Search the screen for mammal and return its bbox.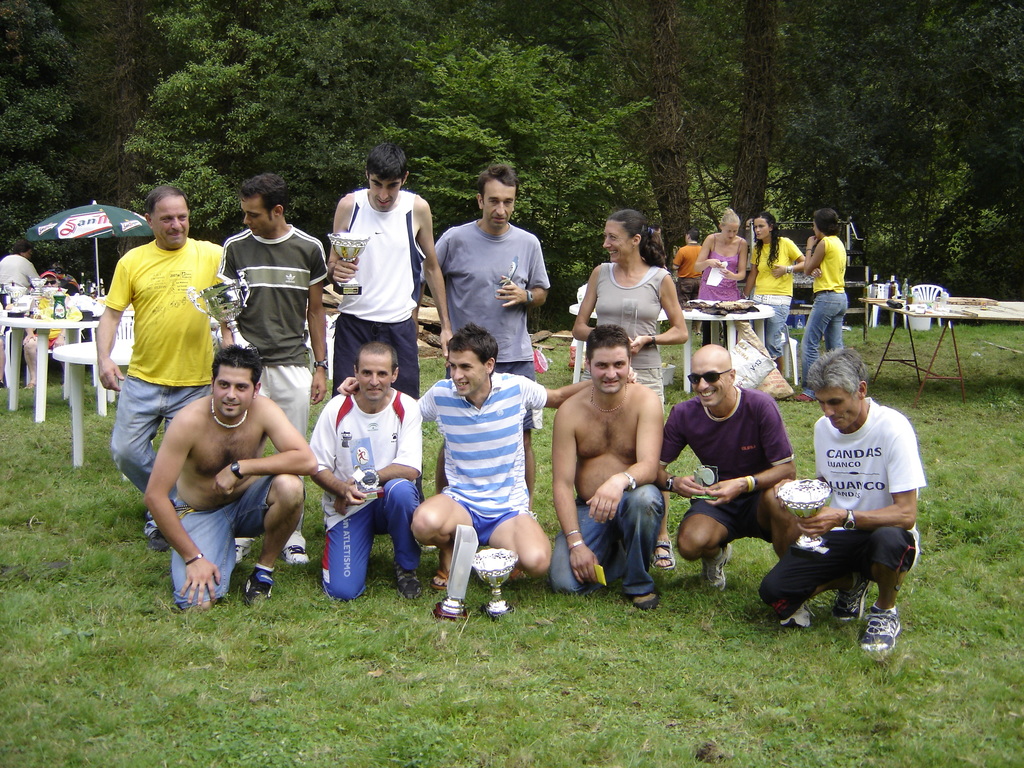
Found: (222,172,326,562).
